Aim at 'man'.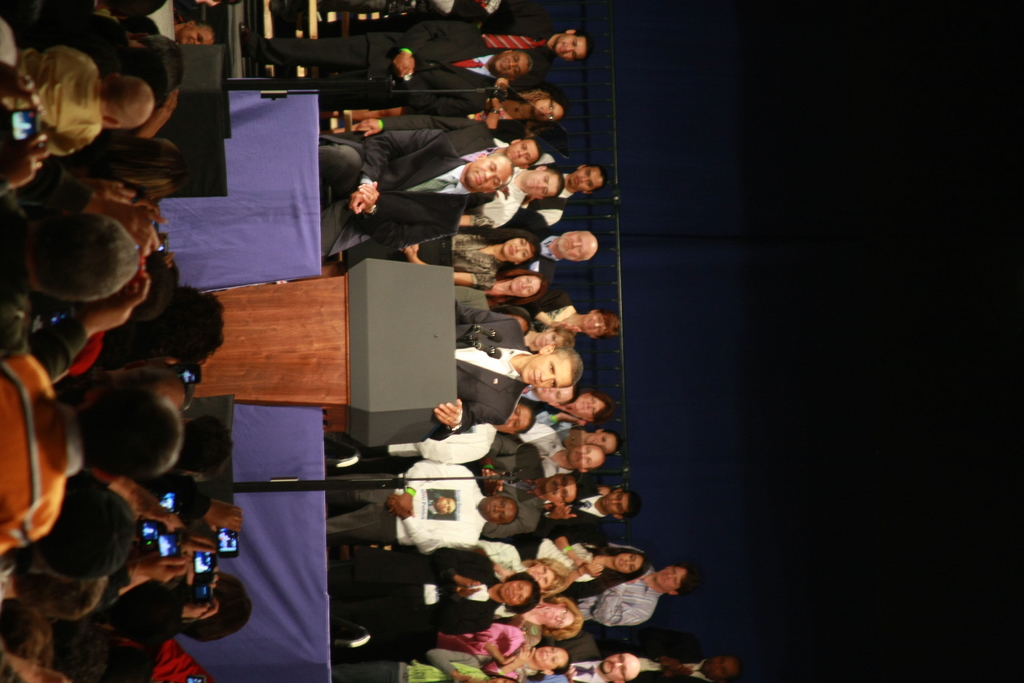
Aimed at Rect(514, 418, 607, 483).
